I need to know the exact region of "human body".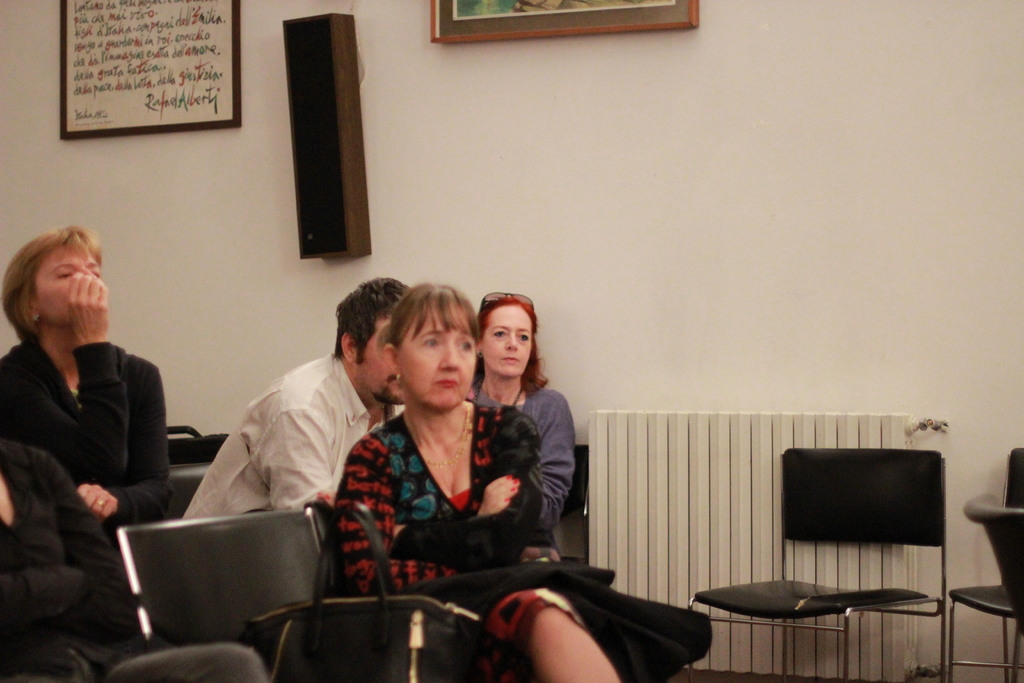
Region: 316 283 638 682.
